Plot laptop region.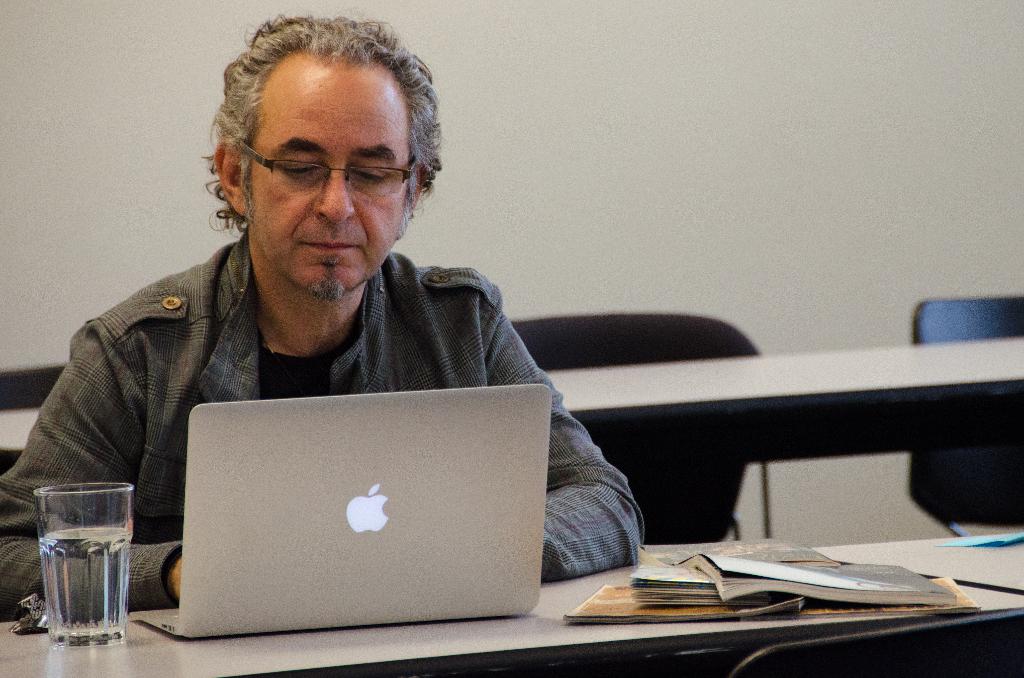
Plotted at 163,382,538,651.
